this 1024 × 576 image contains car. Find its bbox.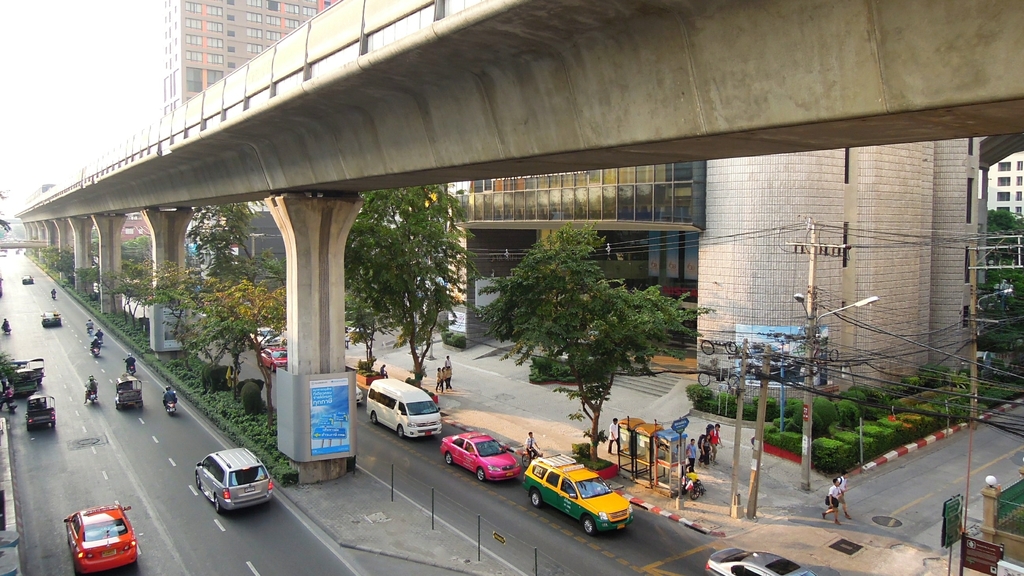
(519,450,635,538).
